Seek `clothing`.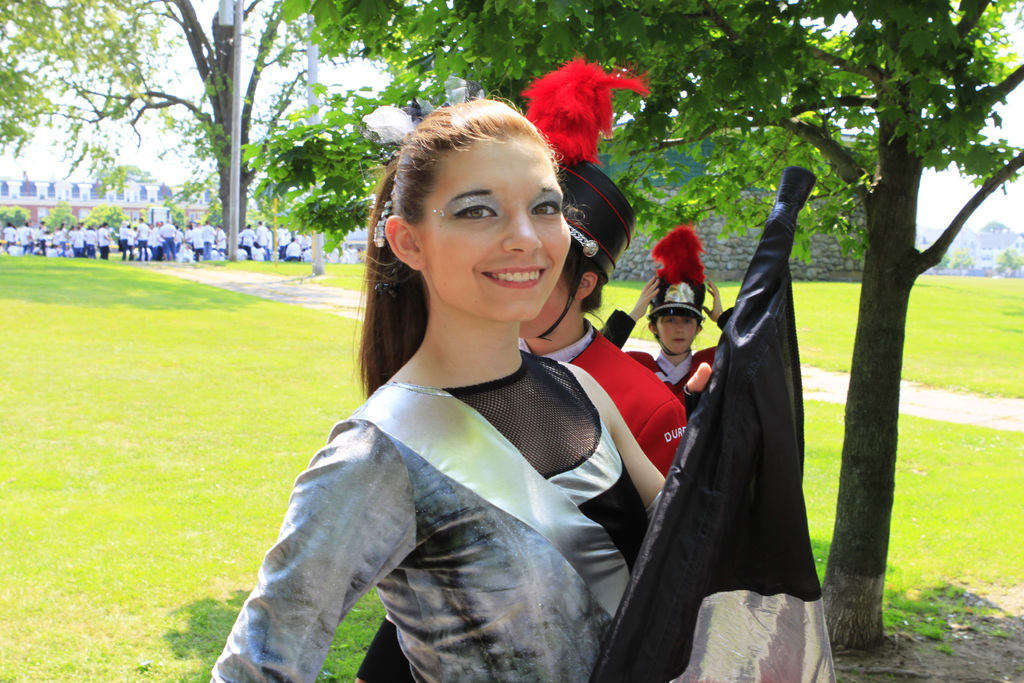
213/230/227/252.
